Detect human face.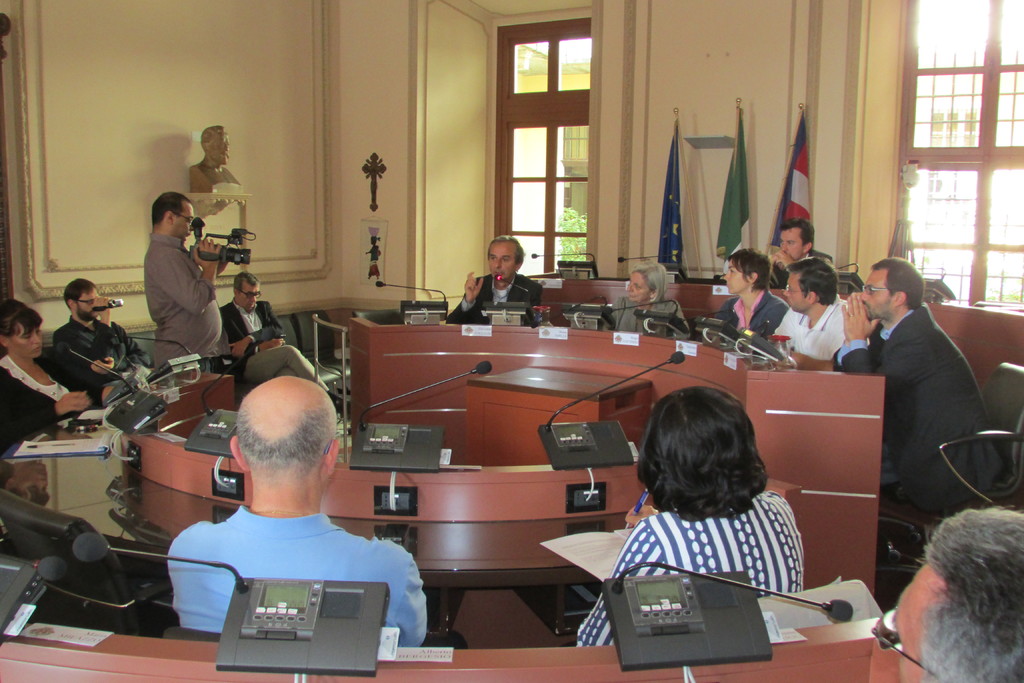
Detected at select_region(207, 132, 230, 157).
